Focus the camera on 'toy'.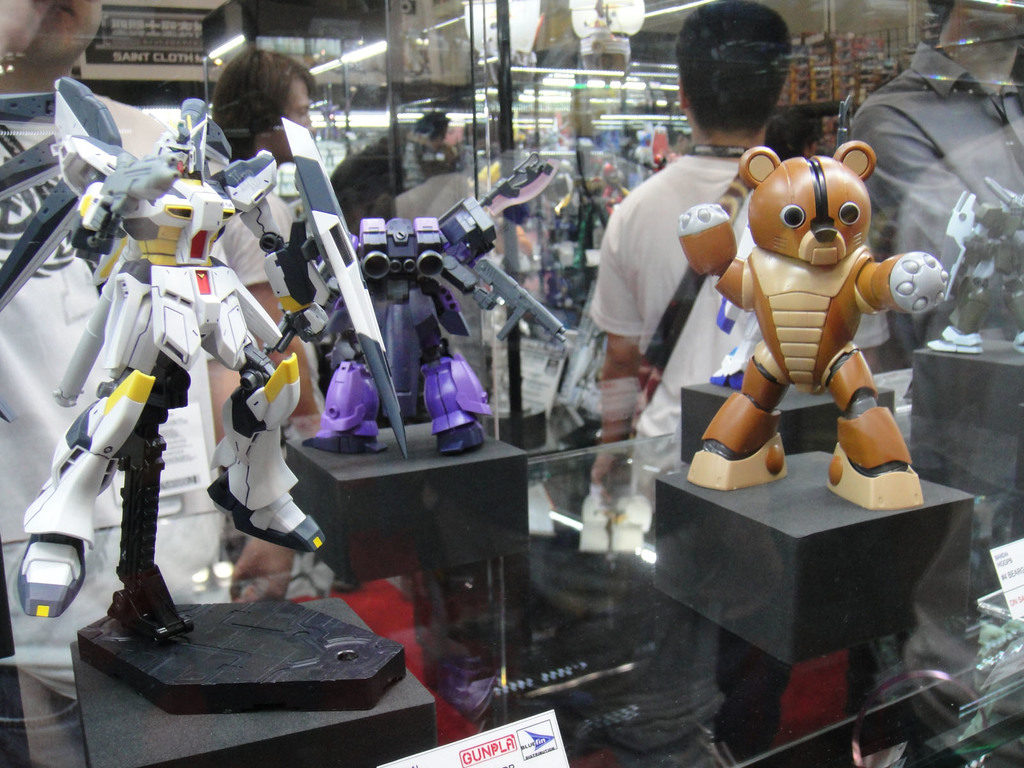
Focus region: l=0, t=76, r=422, b=710.
